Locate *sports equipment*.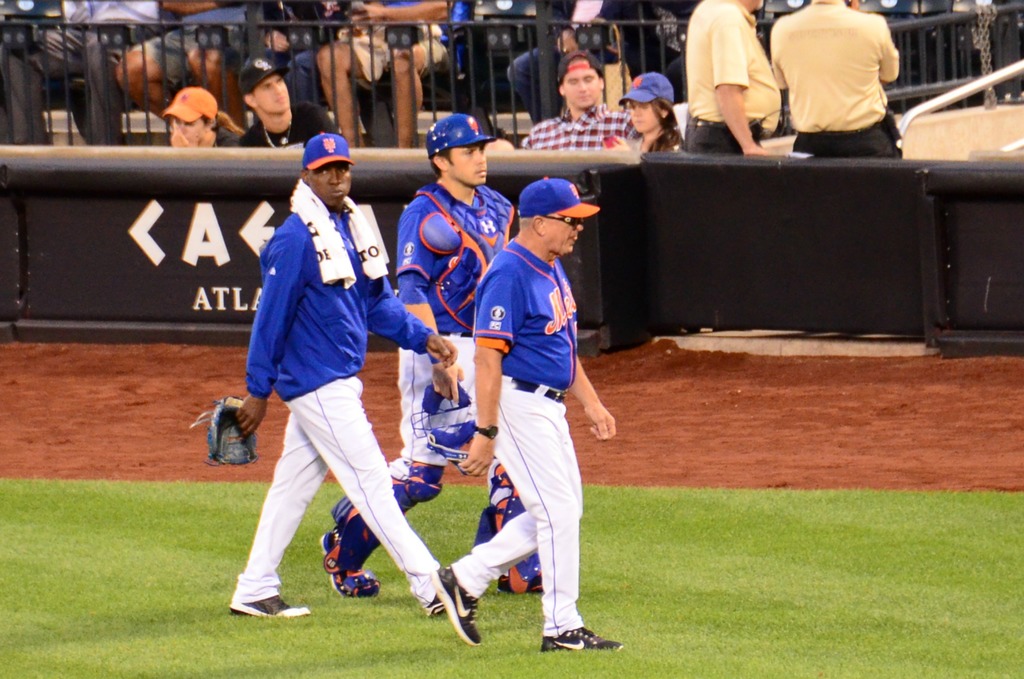
Bounding box: (left=317, top=460, right=440, bottom=580).
